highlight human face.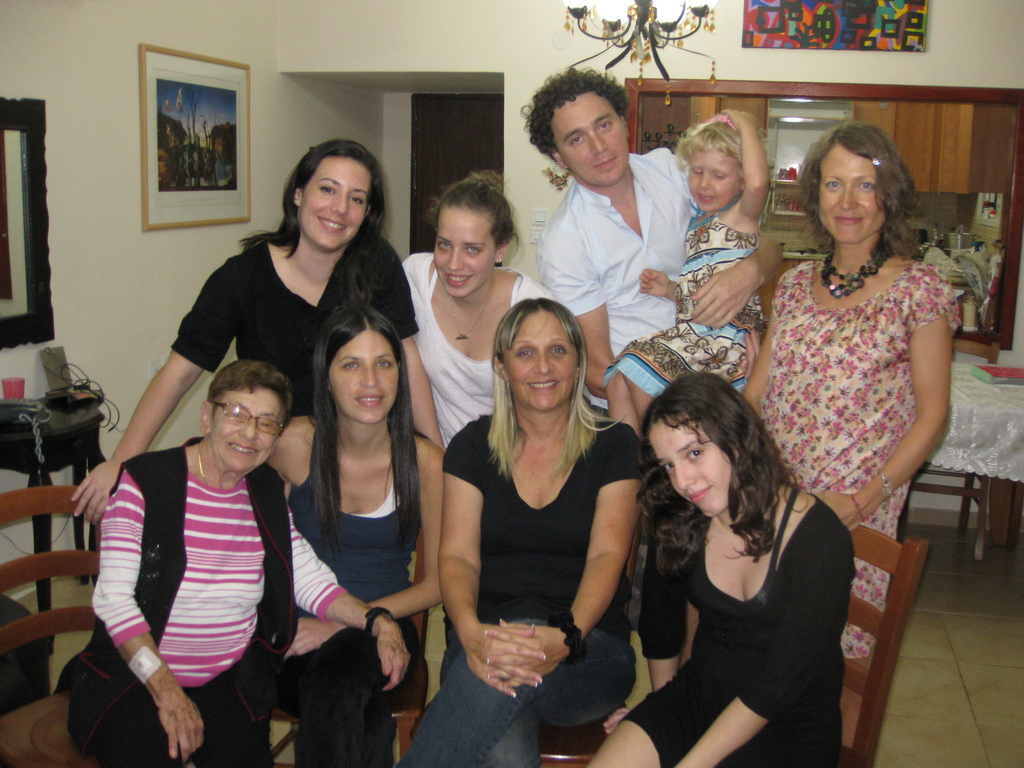
Highlighted region: (210,384,284,476).
